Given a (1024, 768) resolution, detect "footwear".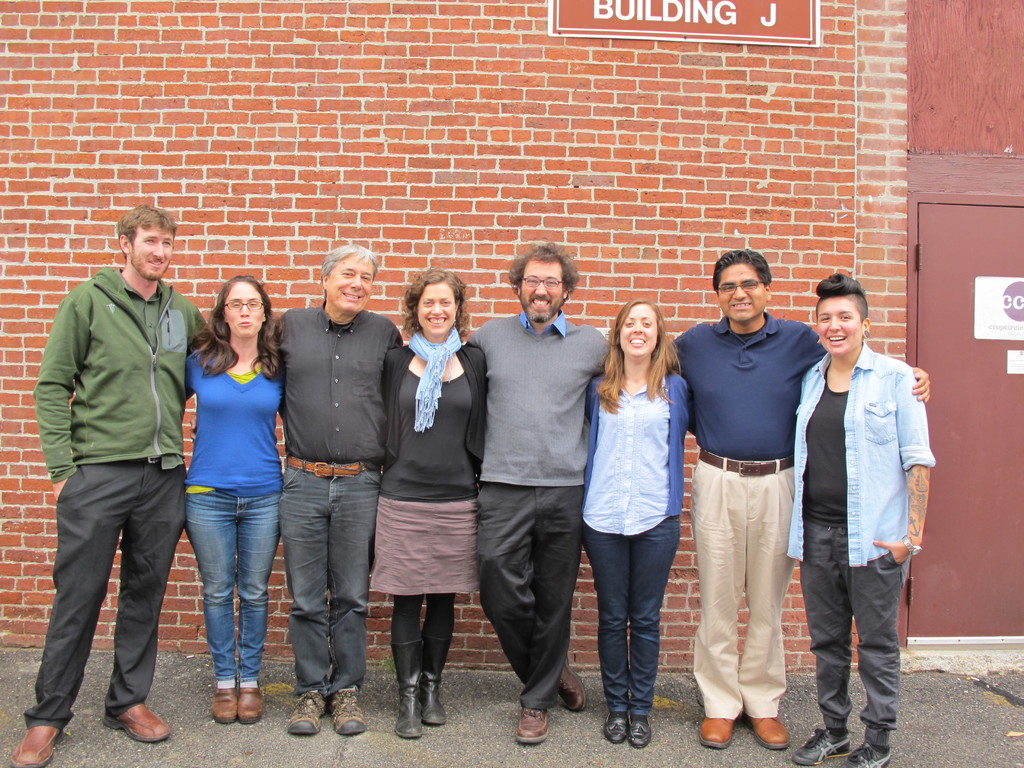
l=515, t=701, r=549, b=746.
